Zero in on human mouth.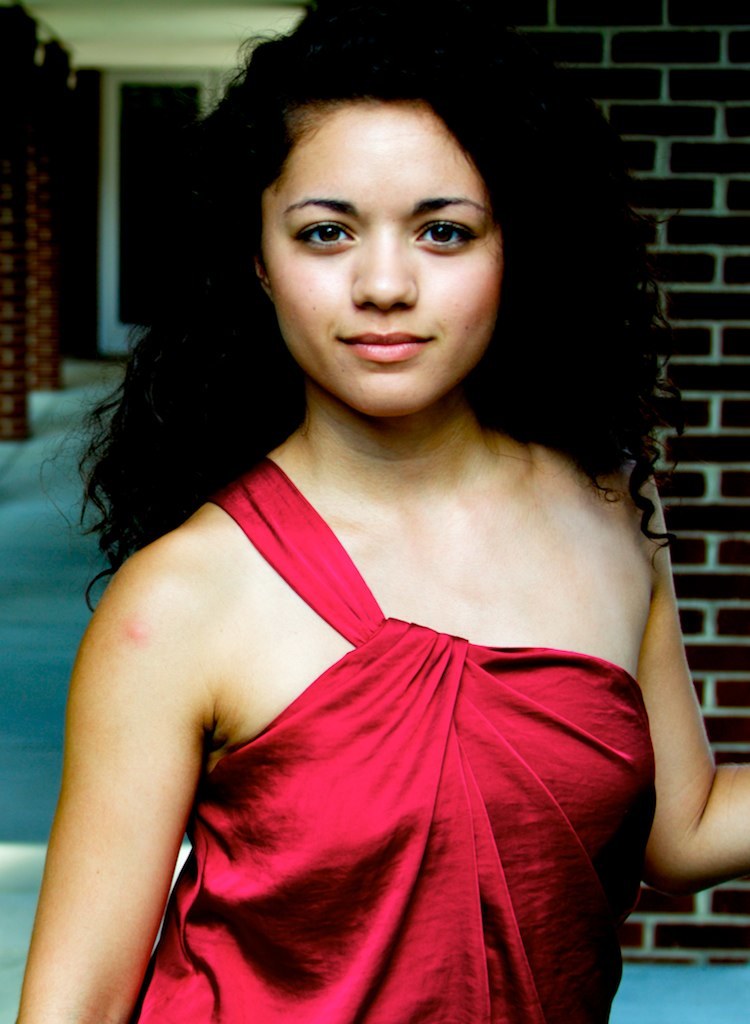
Zeroed in: Rect(336, 332, 433, 366).
